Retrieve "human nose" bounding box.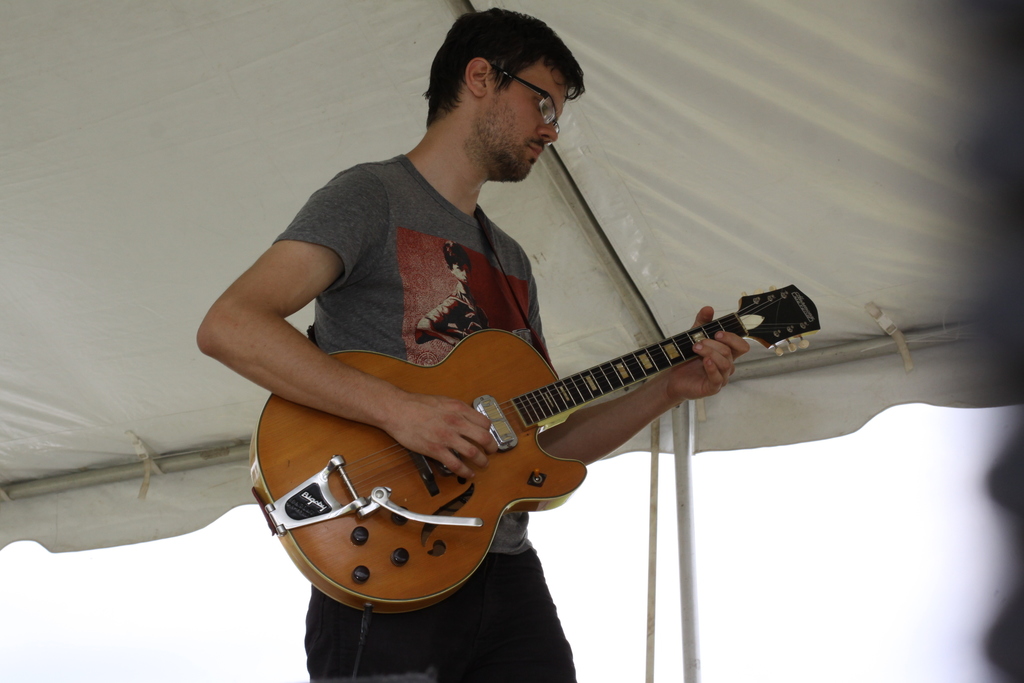
Bounding box: <box>535,120,563,145</box>.
